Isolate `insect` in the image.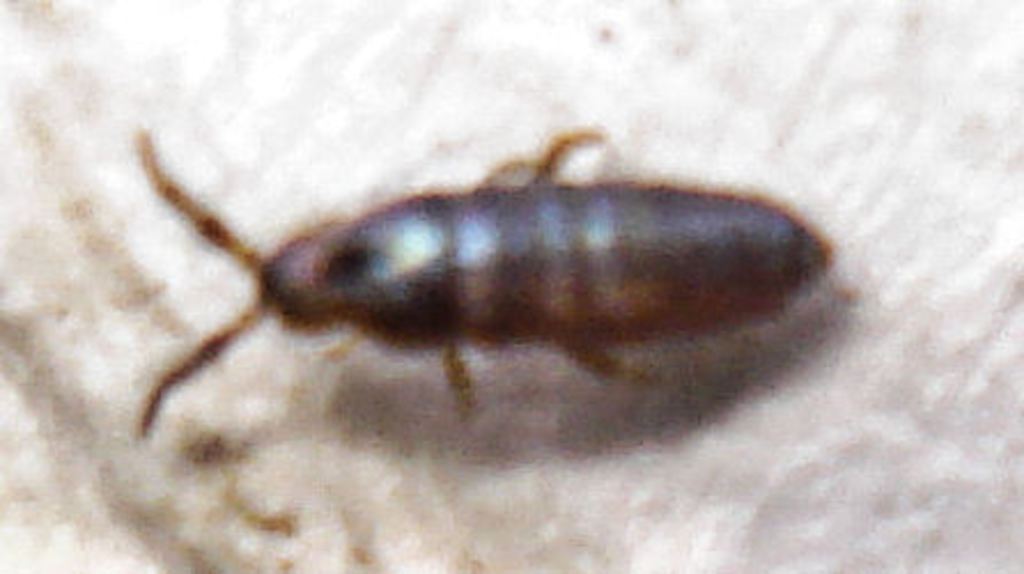
Isolated region: [126,131,829,445].
